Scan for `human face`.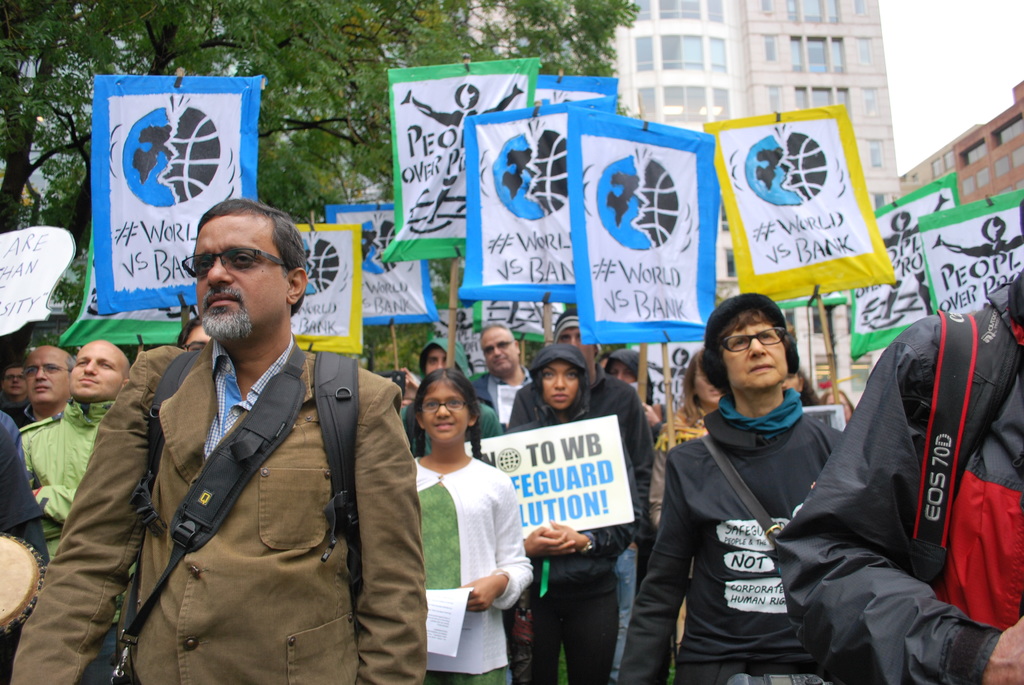
Scan result: [x1=692, y1=363, x2=720, y2=404].
